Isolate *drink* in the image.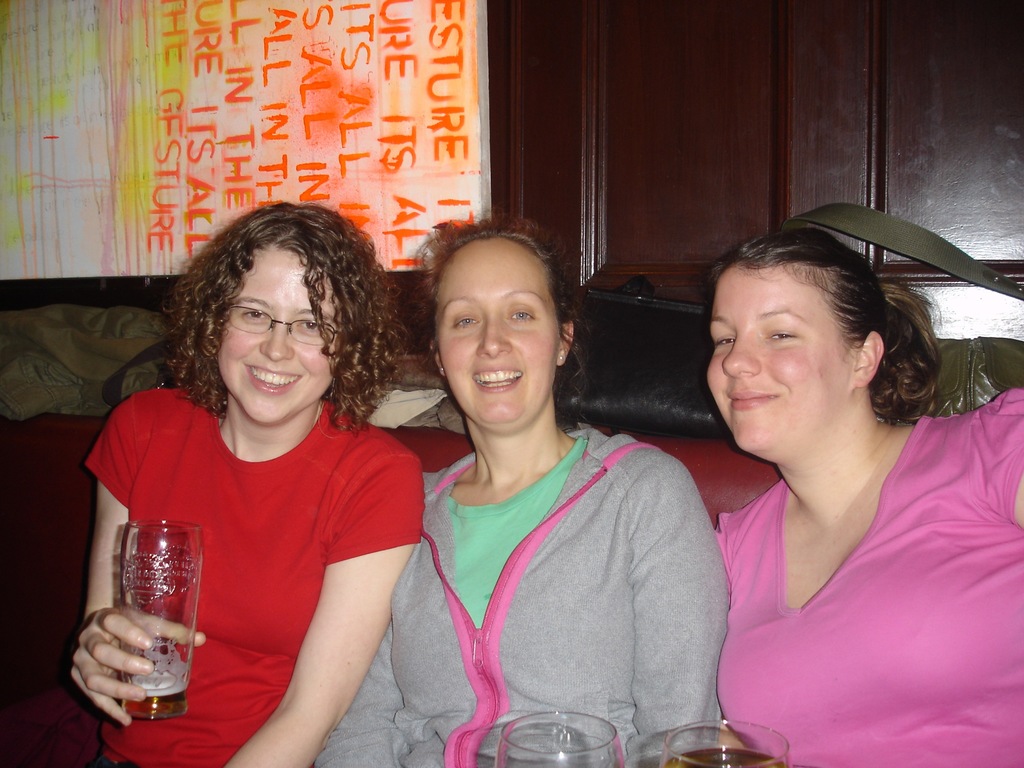
Isolated region: BBox(663, 746, 785, 767).
